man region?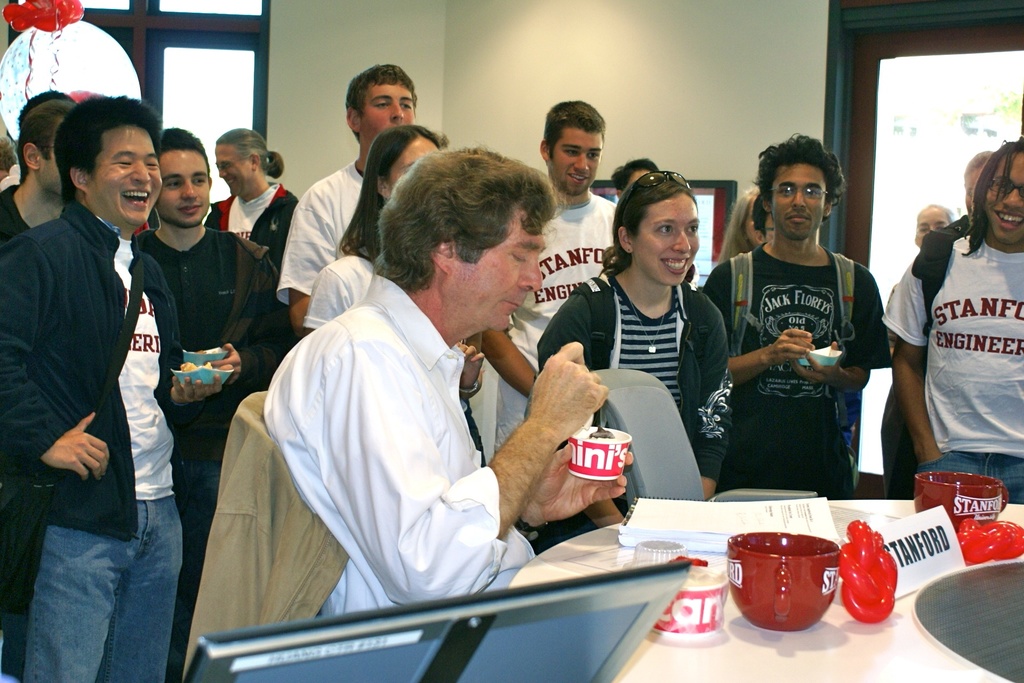
BBox(129, 121, 287, 679)
